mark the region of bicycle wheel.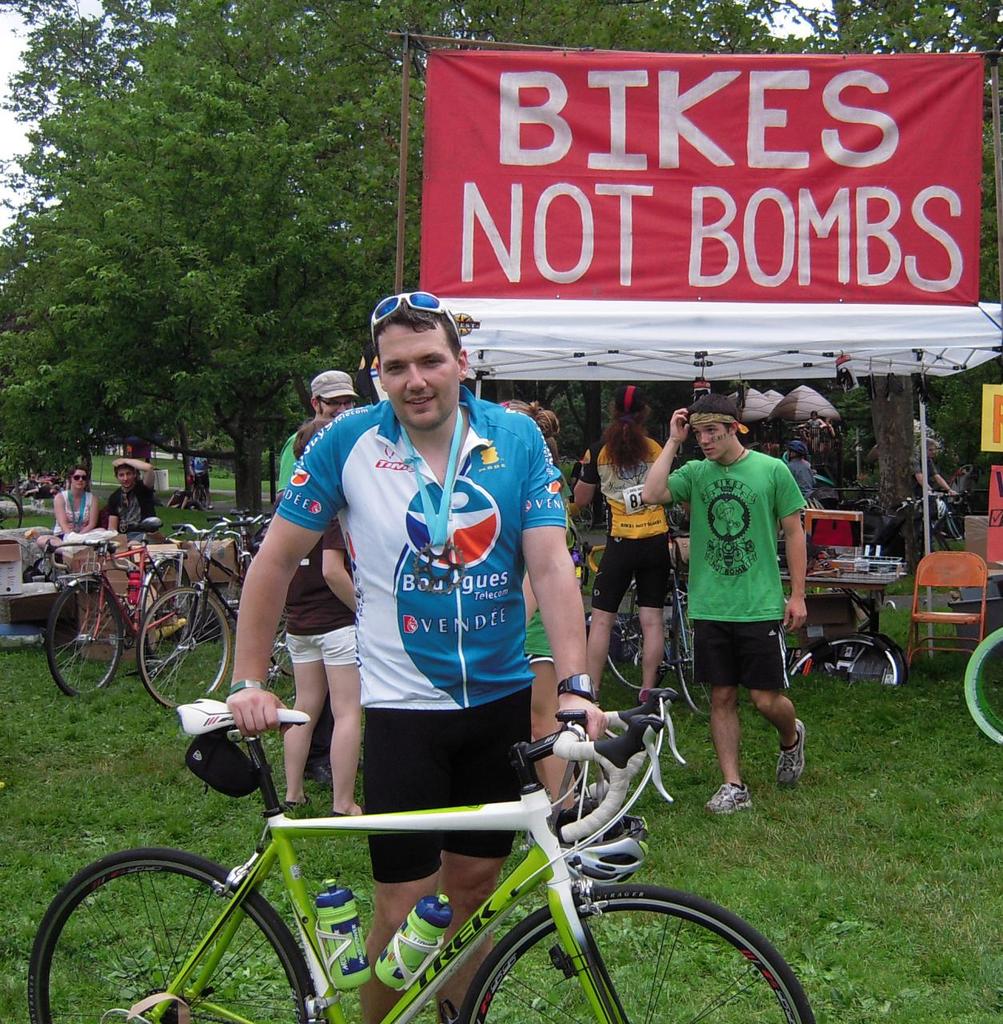
Region: detection(791, 630, 909, 691).
